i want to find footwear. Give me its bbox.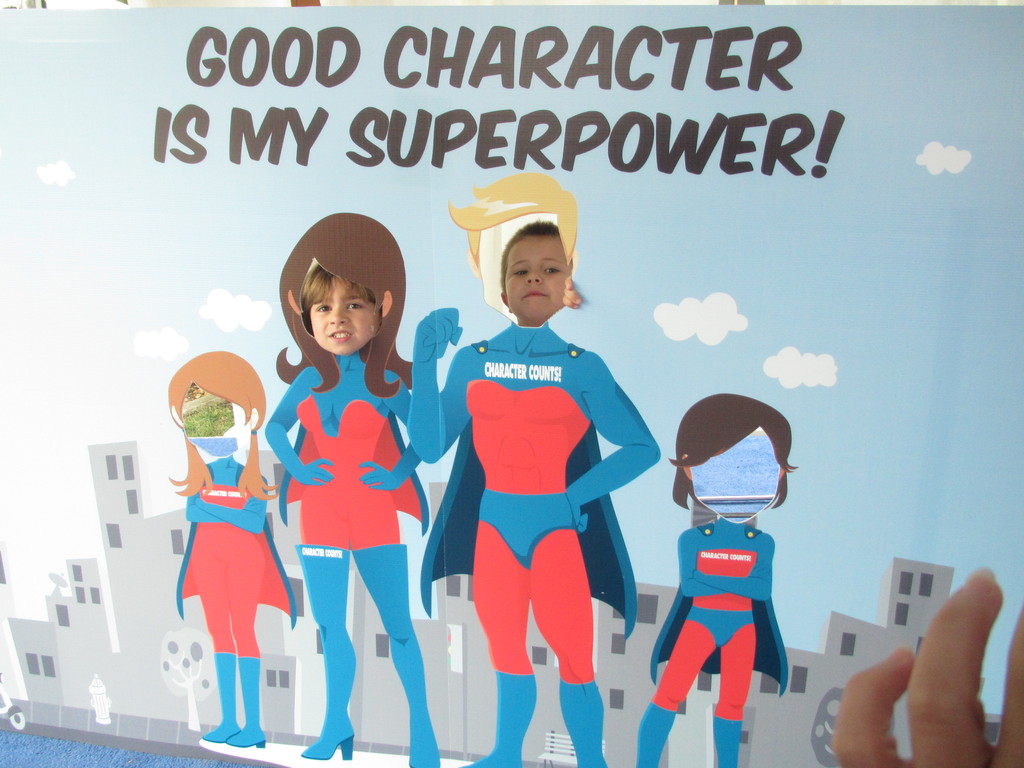
<region>203, 651, 238, 741</region>.
